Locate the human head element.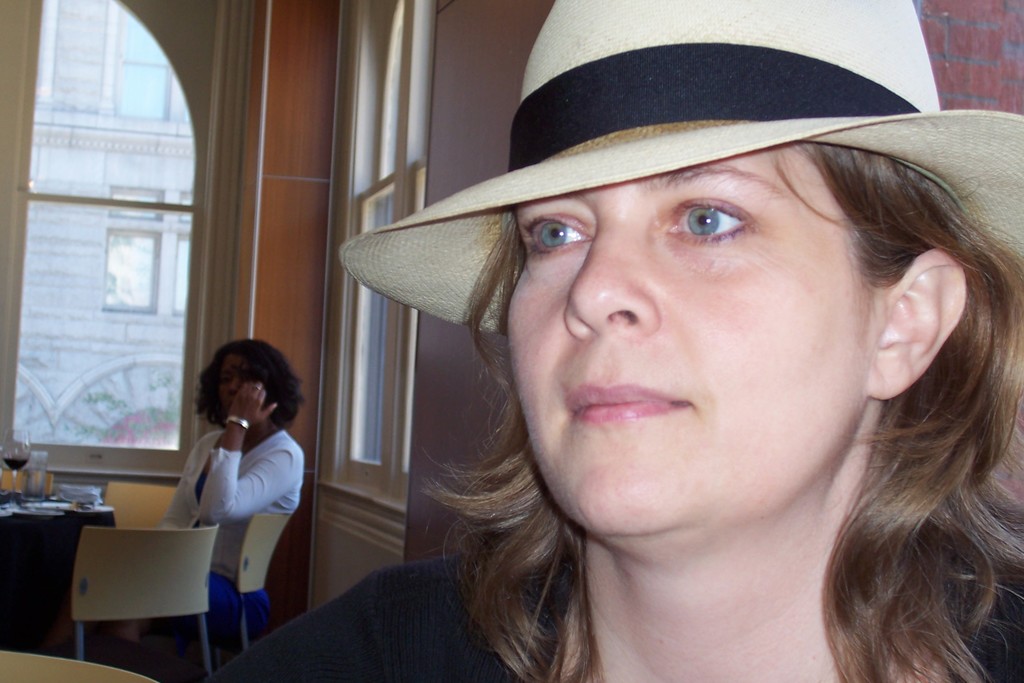
Element bbox: locate(459, 60, 961, 521).
